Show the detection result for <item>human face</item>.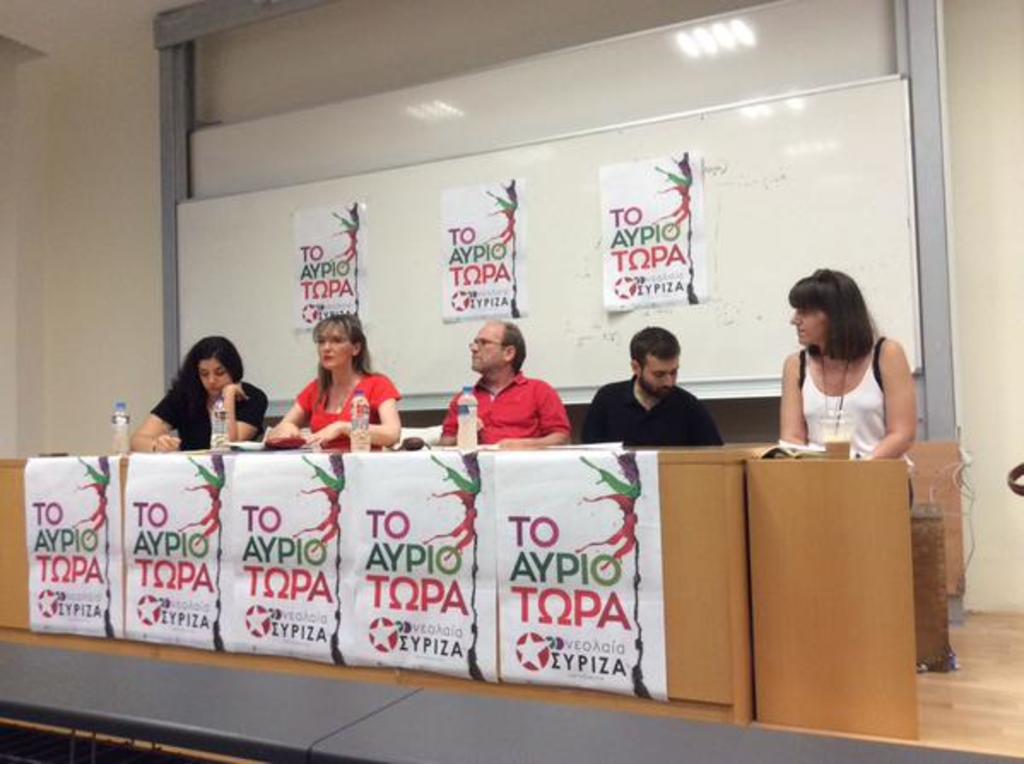
x1=462 y1=323 x2=506 y2=373.
